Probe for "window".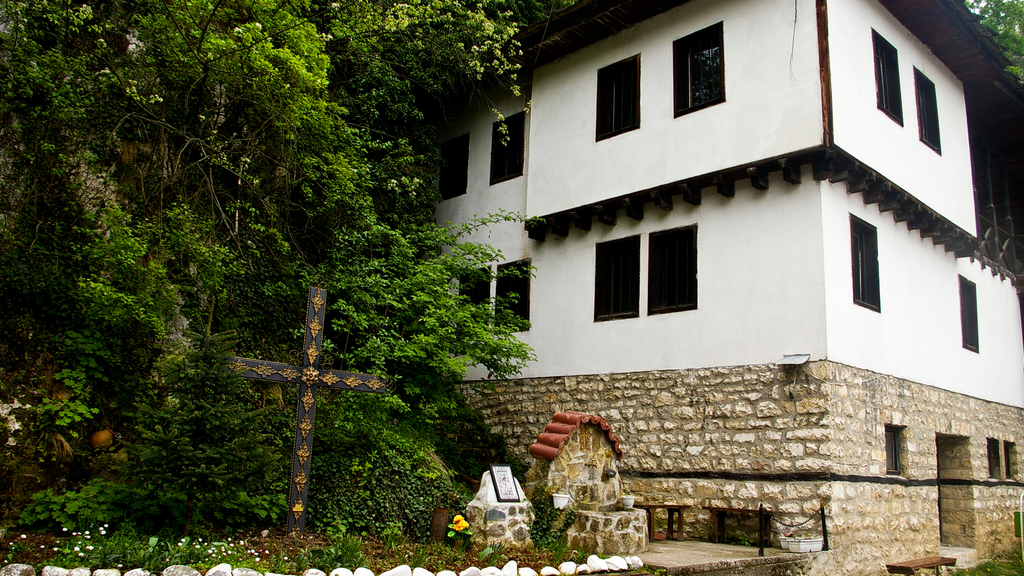
Probe result: BBox(986, 437, 1002, 476).
